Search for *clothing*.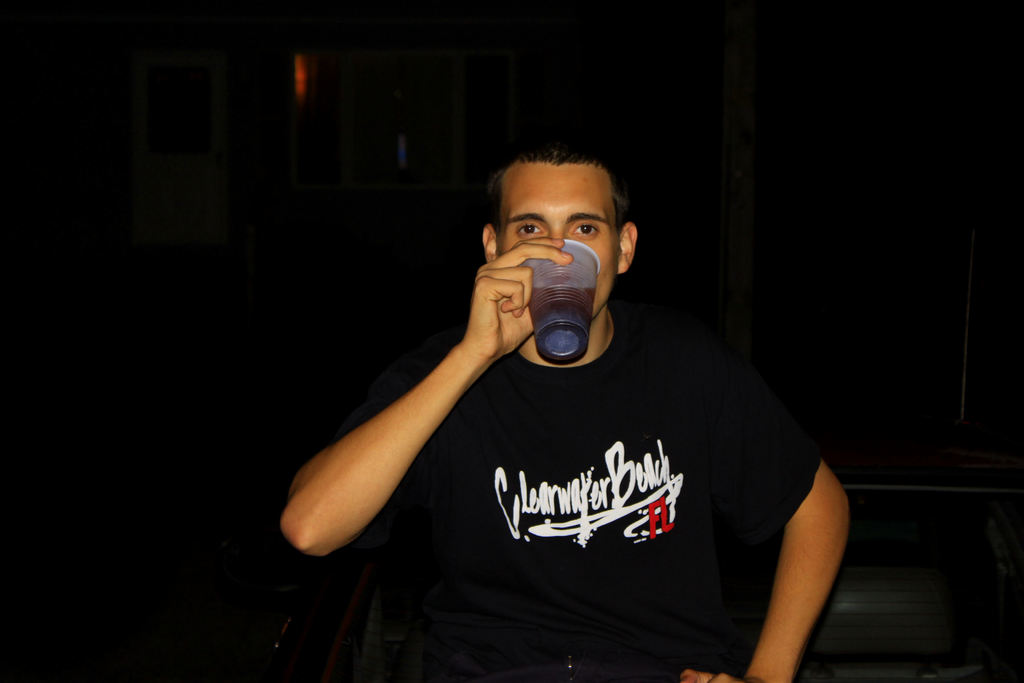
Found at rect(373, 327, 824, 682).
